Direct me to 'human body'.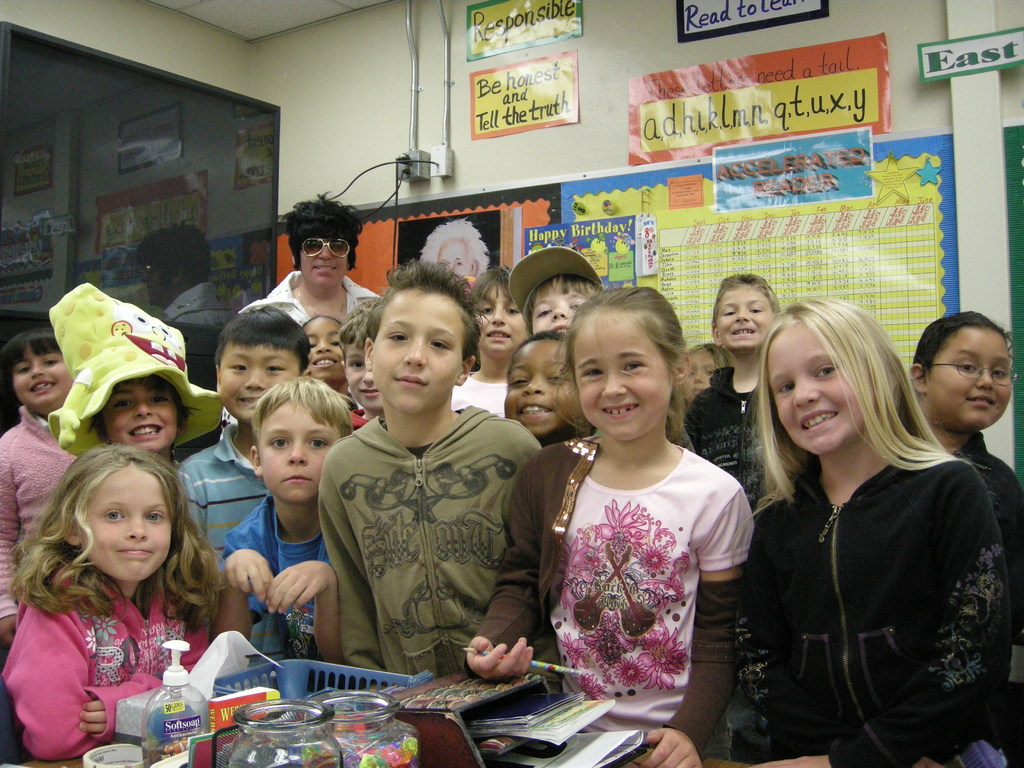
Direction: (0,408,76,651).
